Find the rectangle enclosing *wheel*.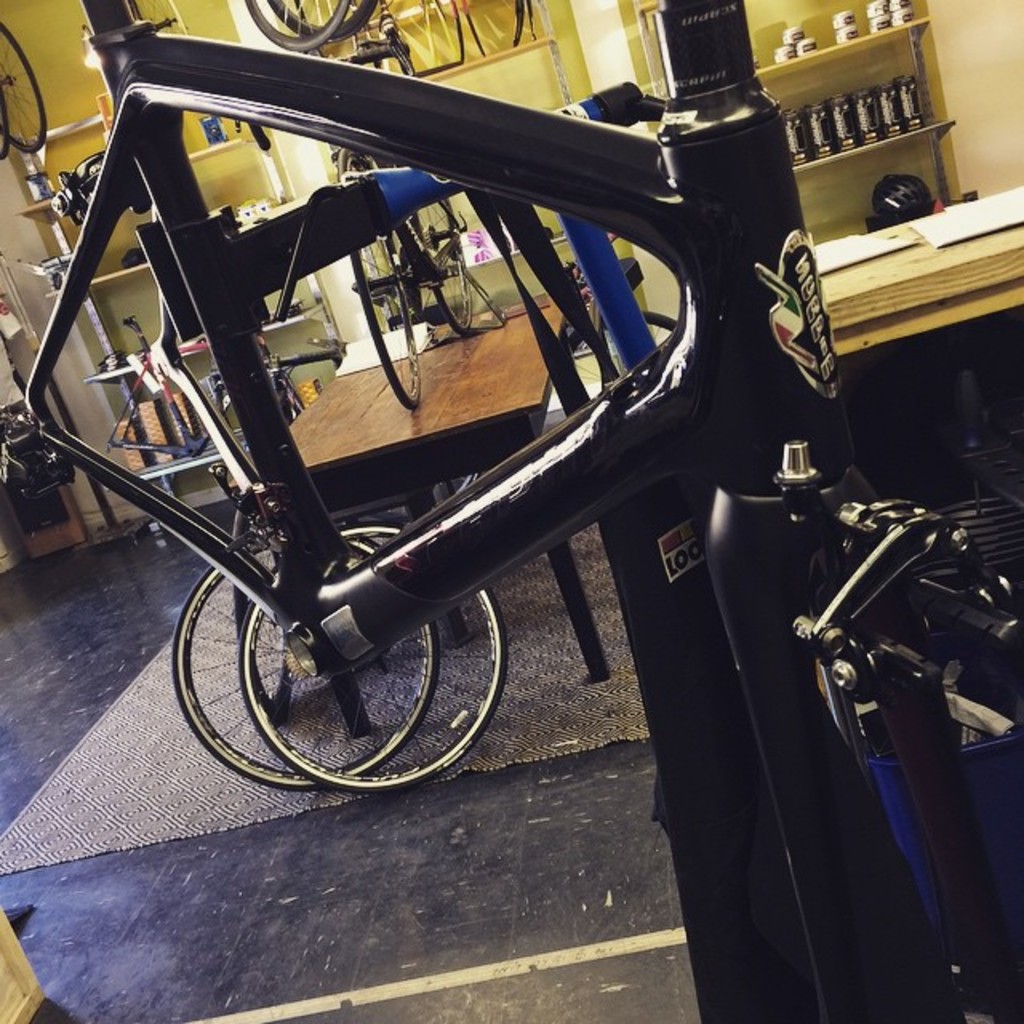
bbox=[0, 21, 51, 149].
